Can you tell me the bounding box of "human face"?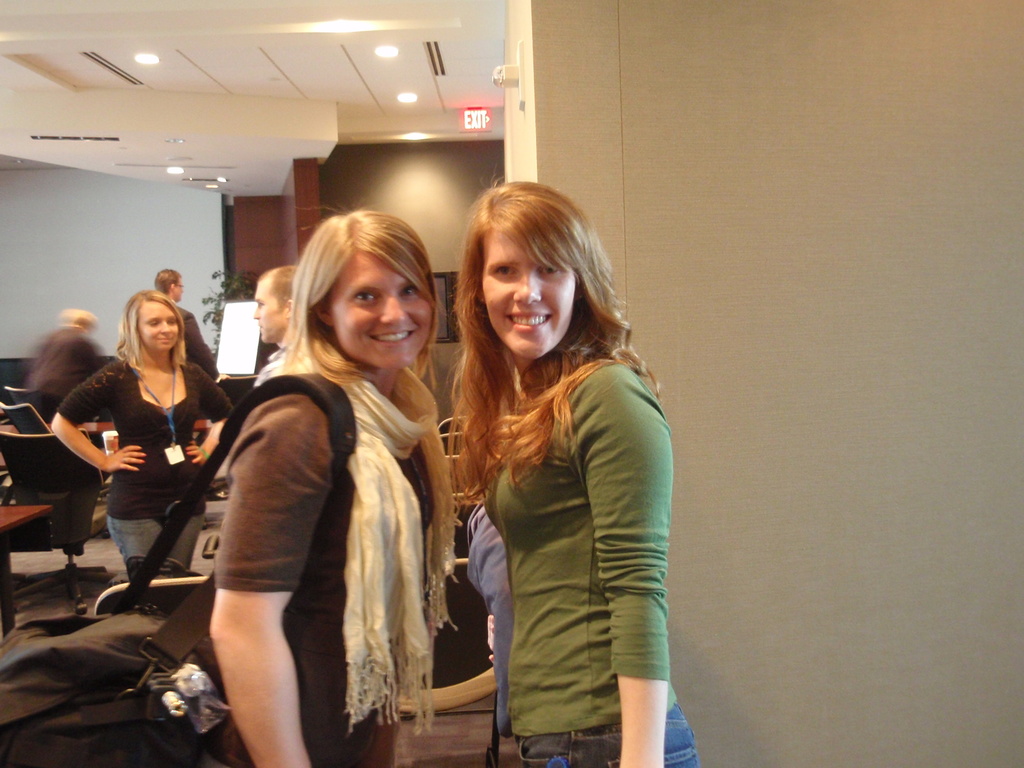
[474, 232, 575, 355].
